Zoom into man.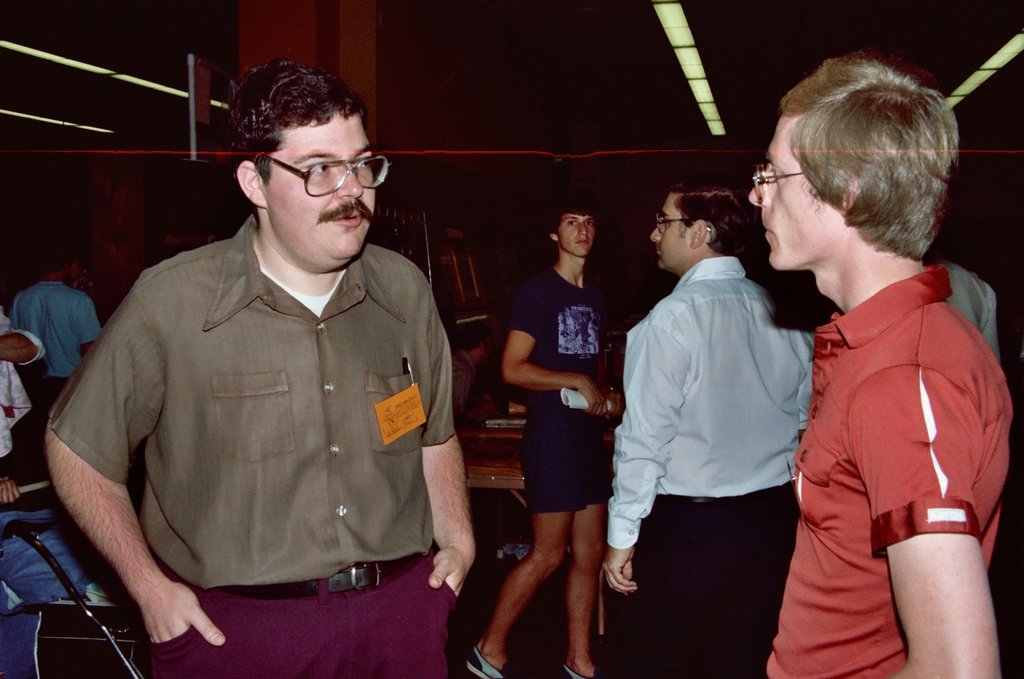
Zoom target: x1=744, y1=54, x2=1013, y2=678.
